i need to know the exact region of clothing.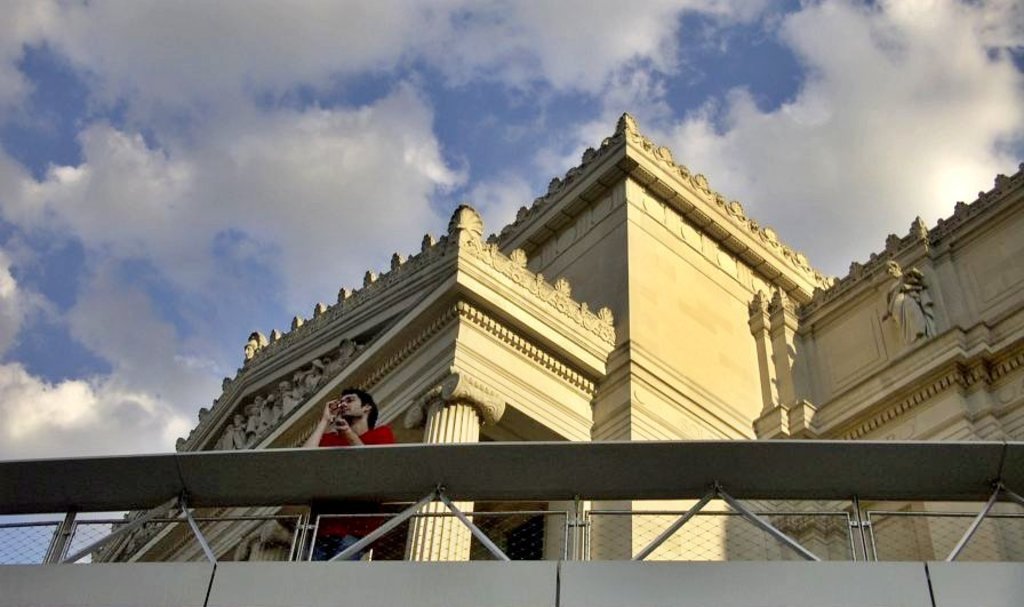
Region: bbox=[881, 265, 941, 346].
